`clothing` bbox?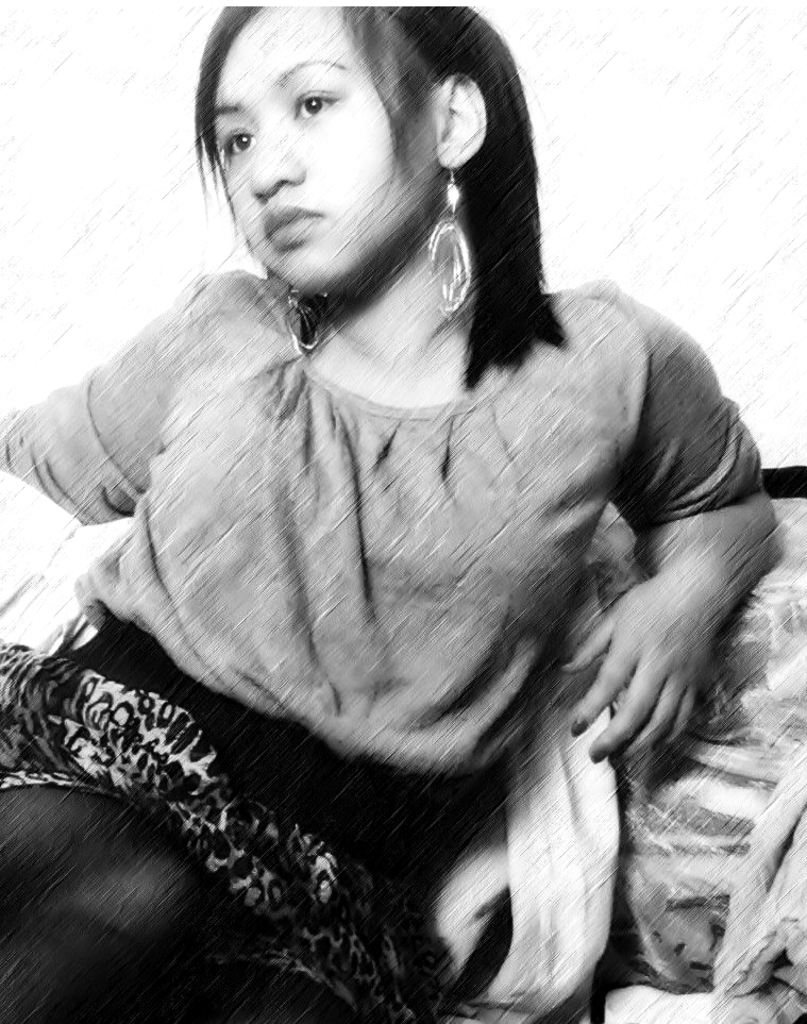
(0,258,806,1023)
